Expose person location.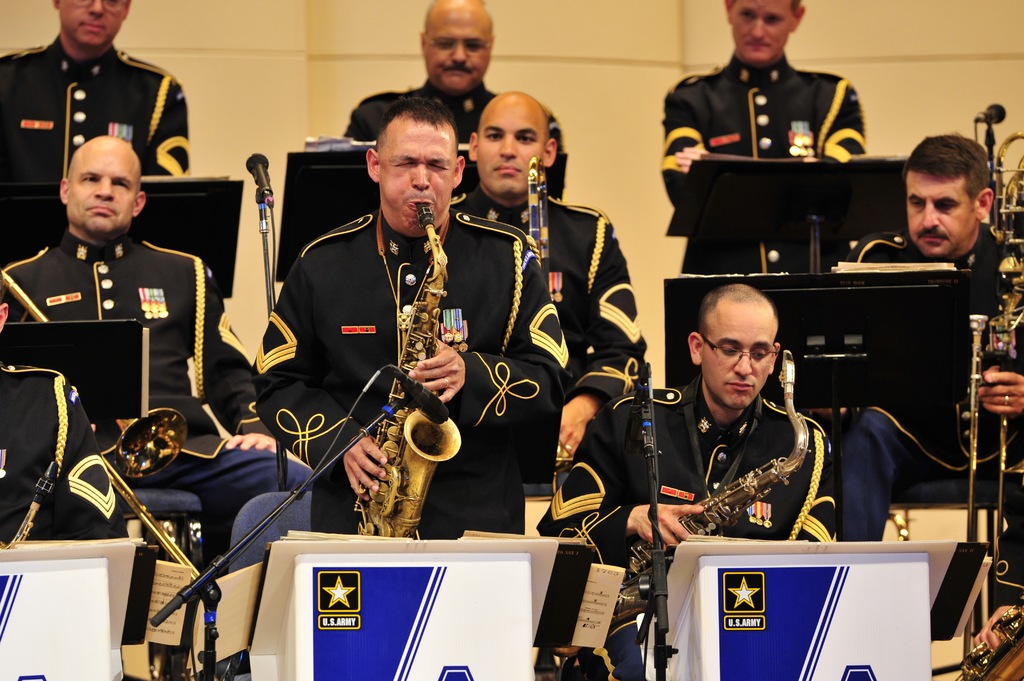
Exposed at 0, 138, 259, 461.
